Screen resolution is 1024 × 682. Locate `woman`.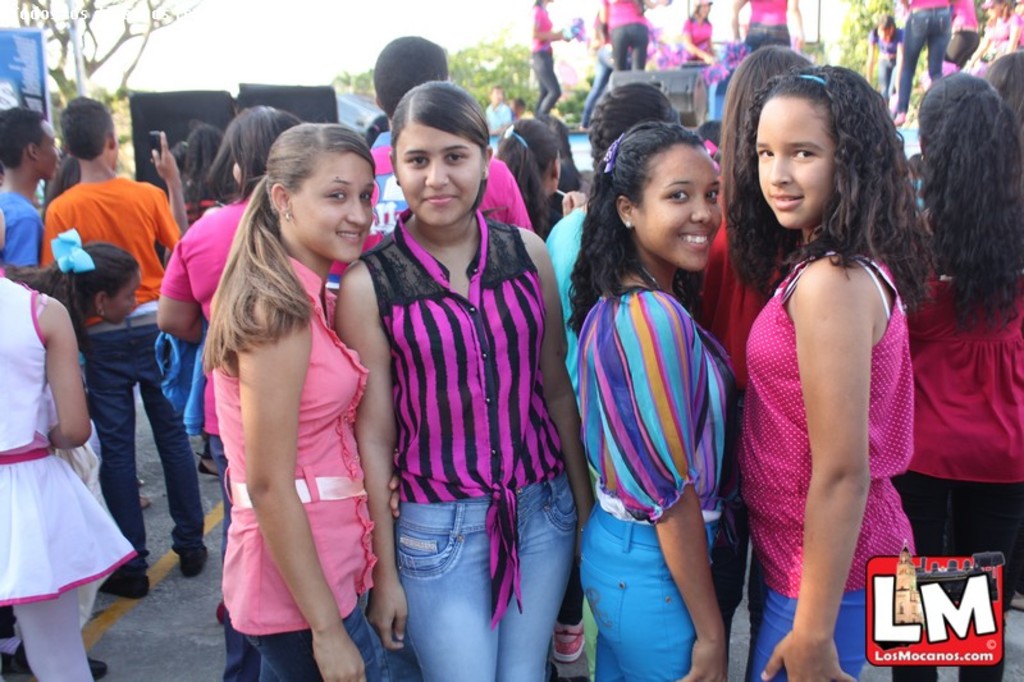
Rect(728, 0, 806, 51).
